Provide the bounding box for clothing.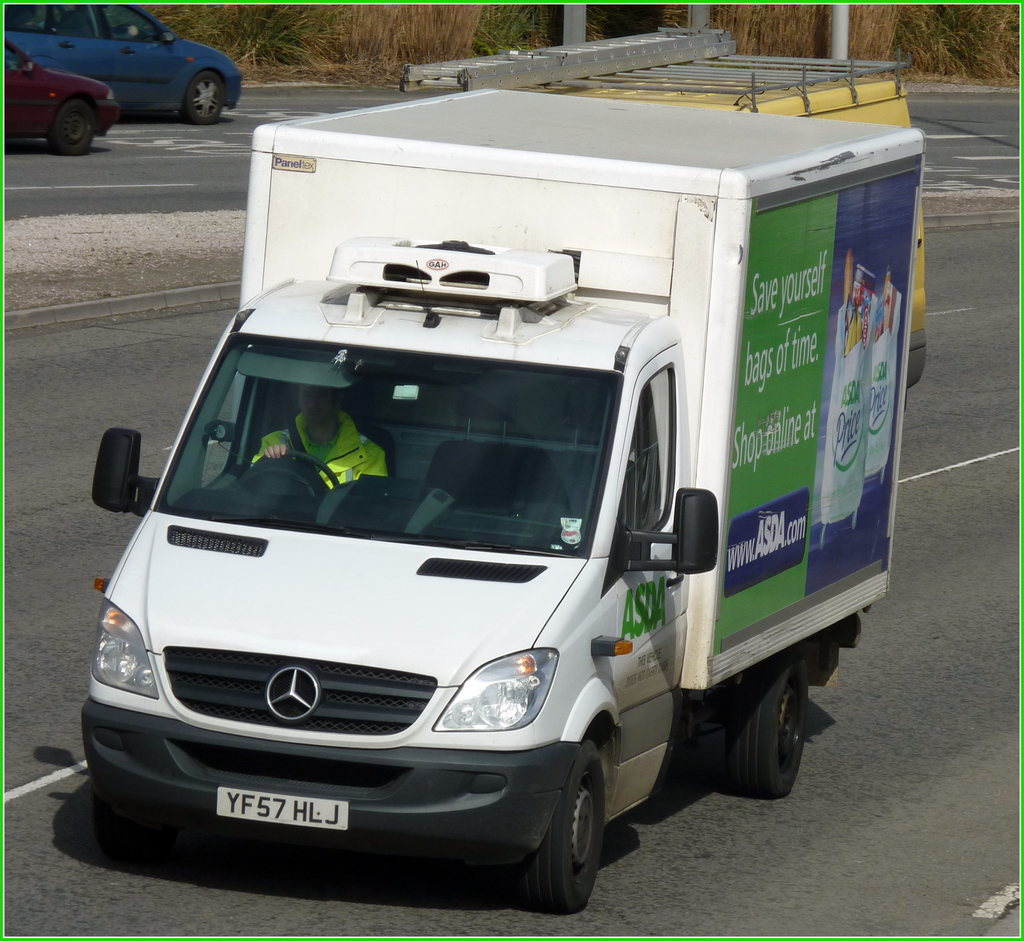
box(246, 410, 386, 489).
